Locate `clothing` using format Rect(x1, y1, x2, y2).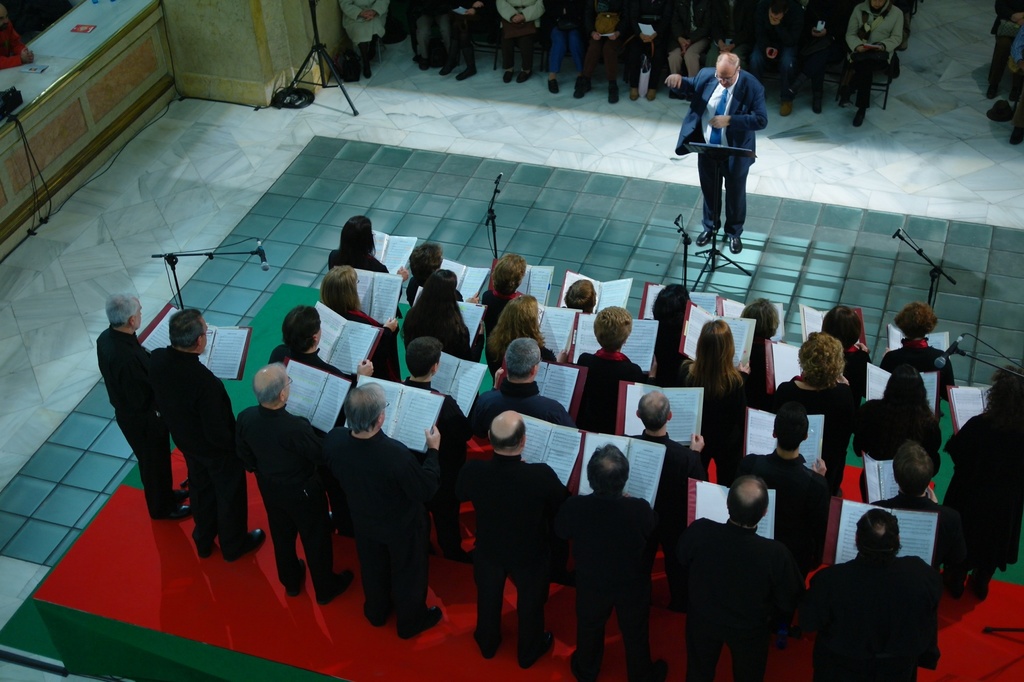
Rect(675, 360, 745, 489).
